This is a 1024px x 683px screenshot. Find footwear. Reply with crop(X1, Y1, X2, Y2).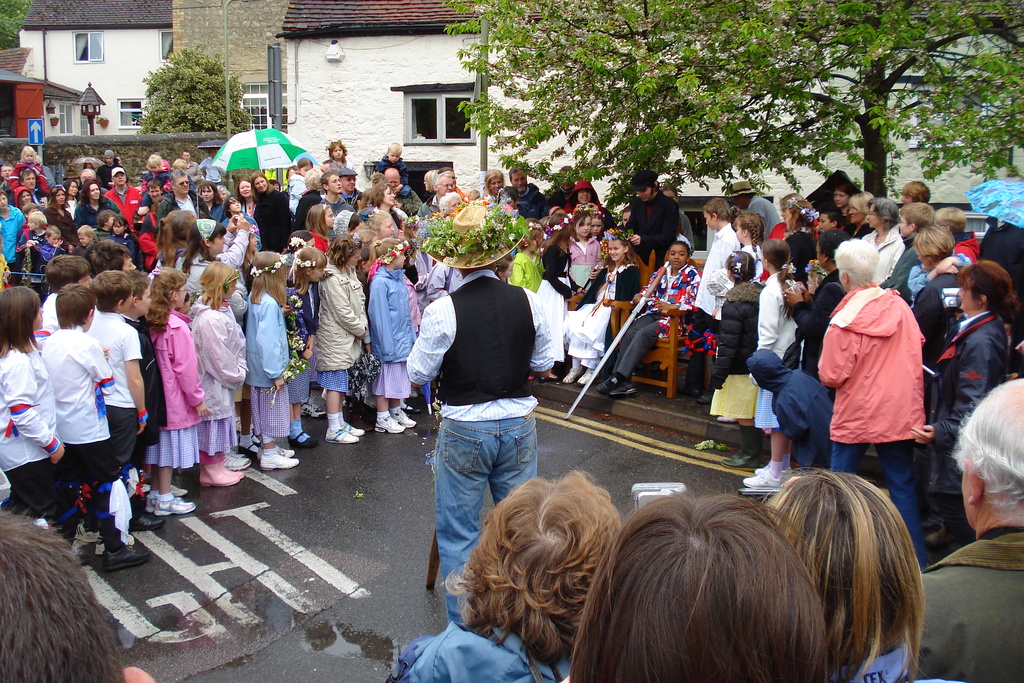
crop(375, 413, 404, 434).
